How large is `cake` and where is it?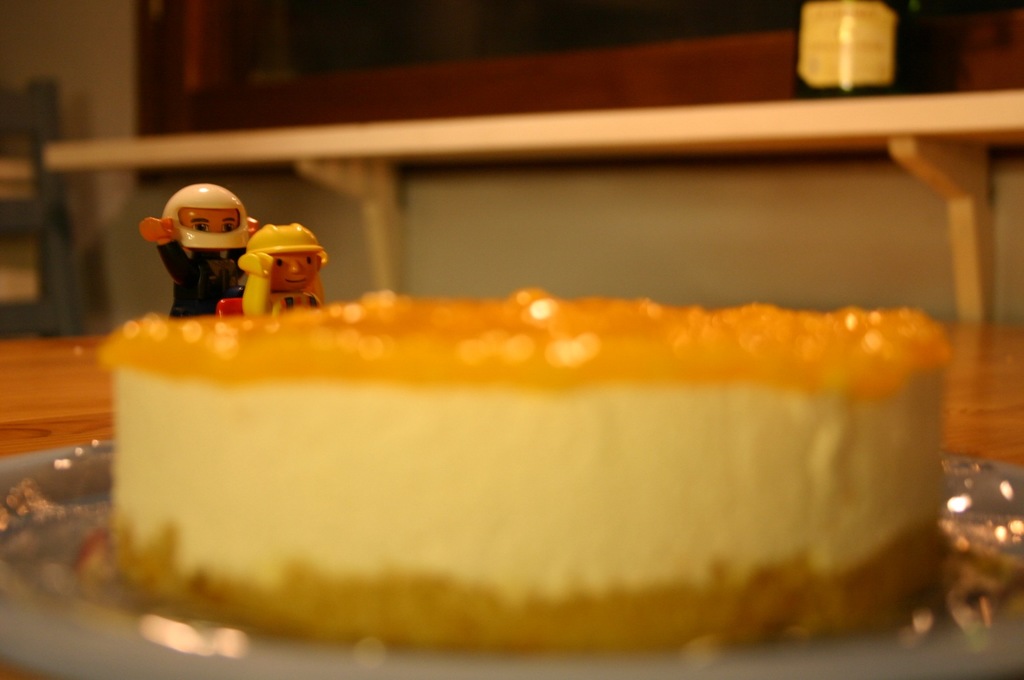
Bounding box: box=[99, 291, 956, 650].
